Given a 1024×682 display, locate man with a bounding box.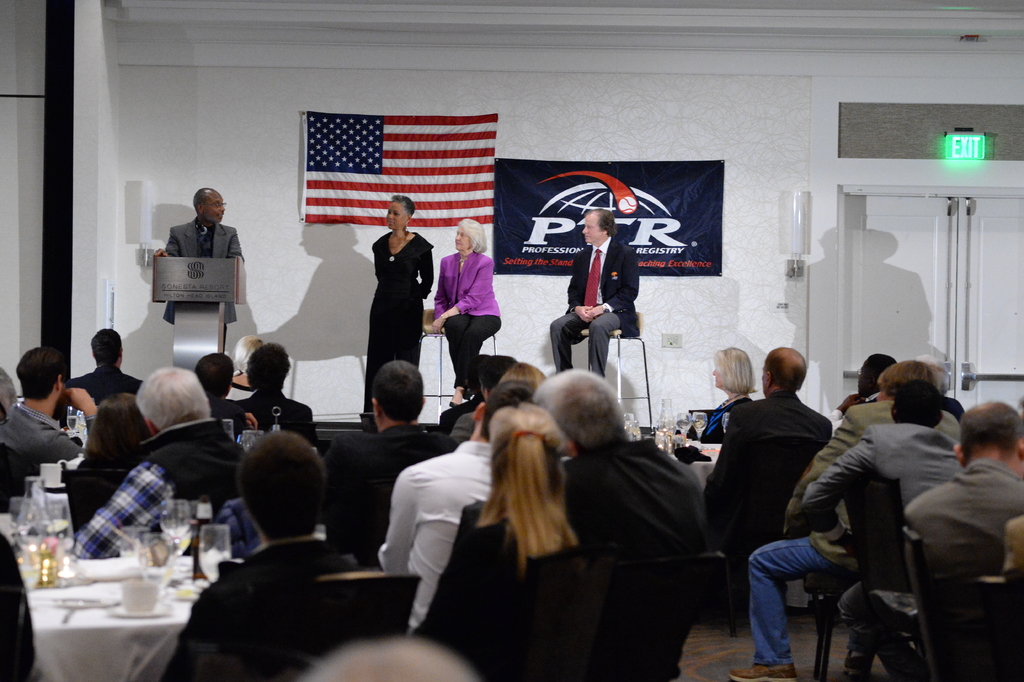
Located: Rect(73, 325, 147, 403).
